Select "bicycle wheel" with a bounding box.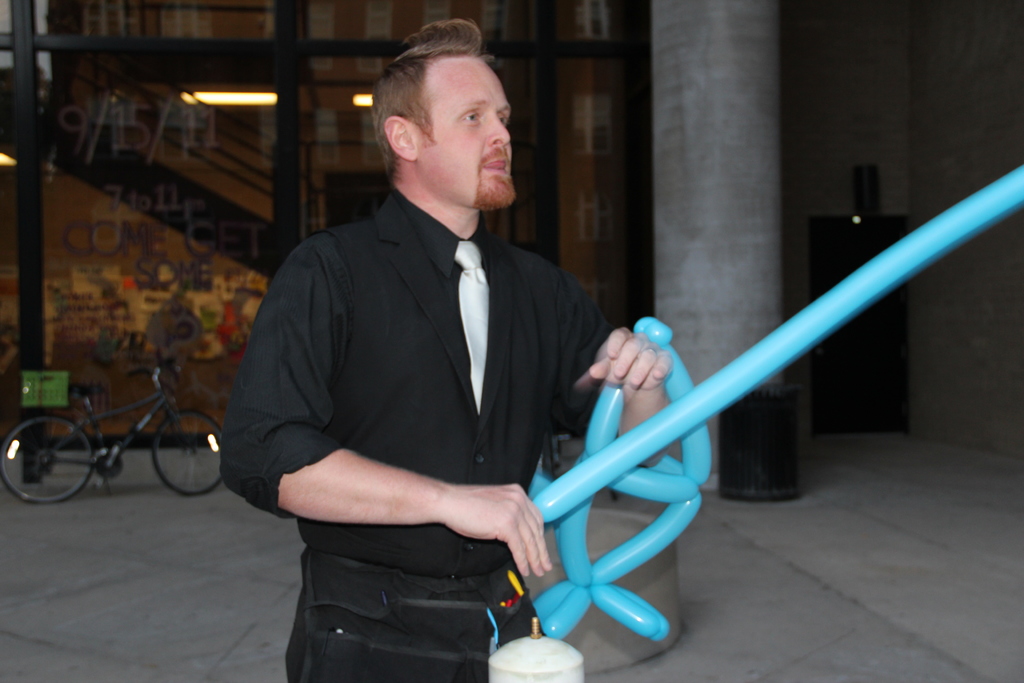
box=[17, 424, 104, 494].
